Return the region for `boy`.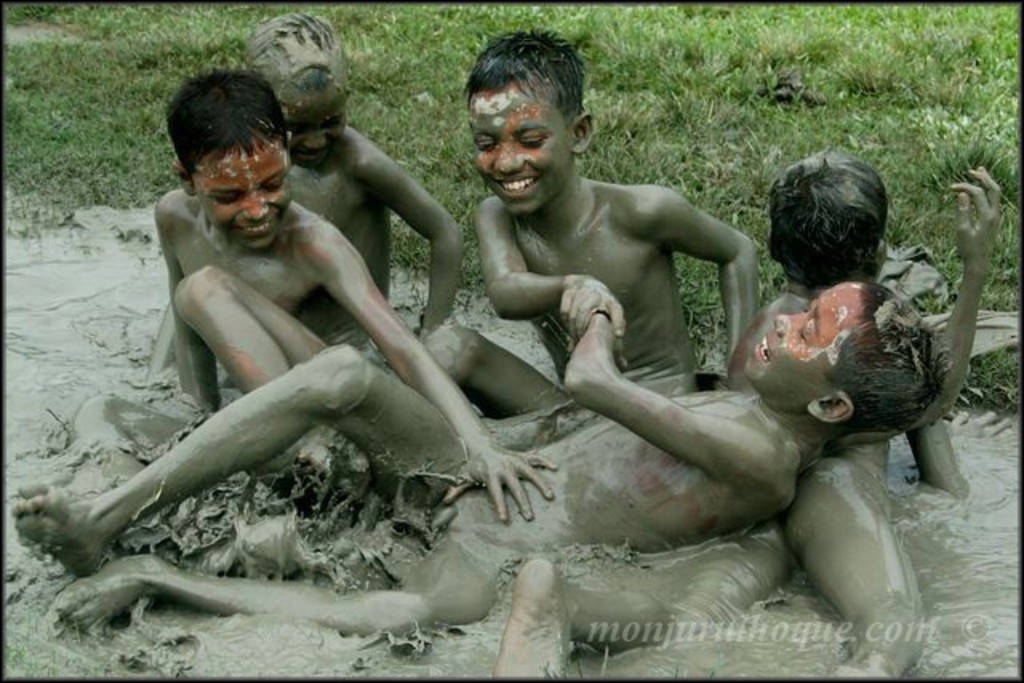
x1=16 y1=163 x2=1010 y2=656.
